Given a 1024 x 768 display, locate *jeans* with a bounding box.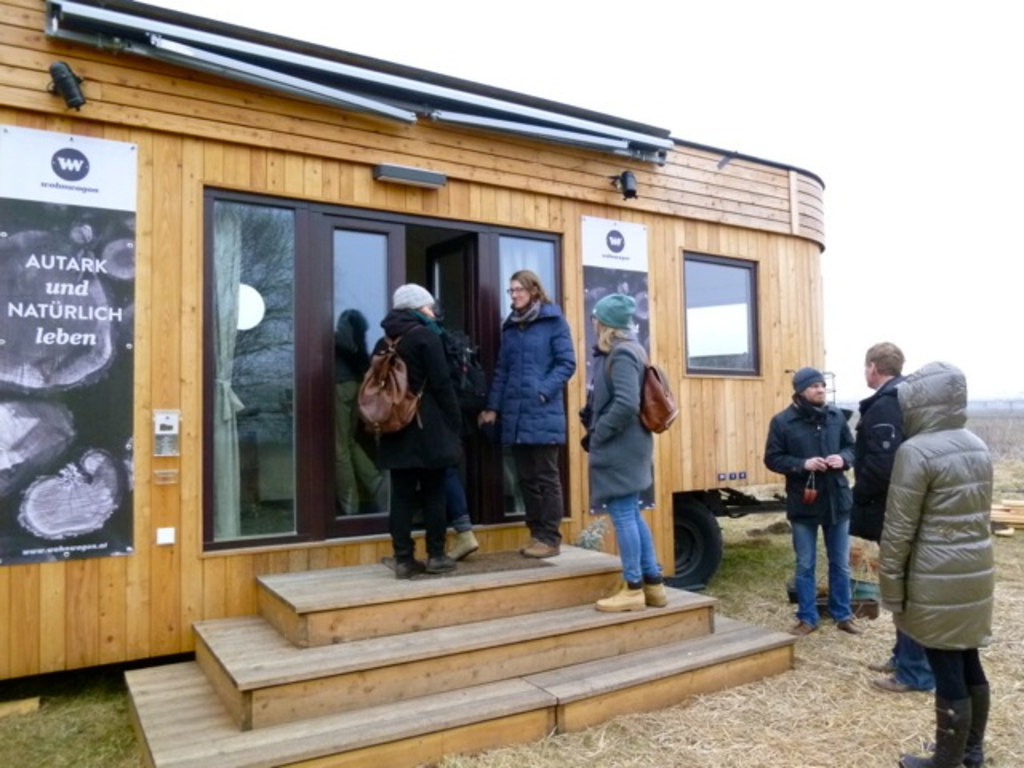
Located: BBox(792, 517, 853, 626).
